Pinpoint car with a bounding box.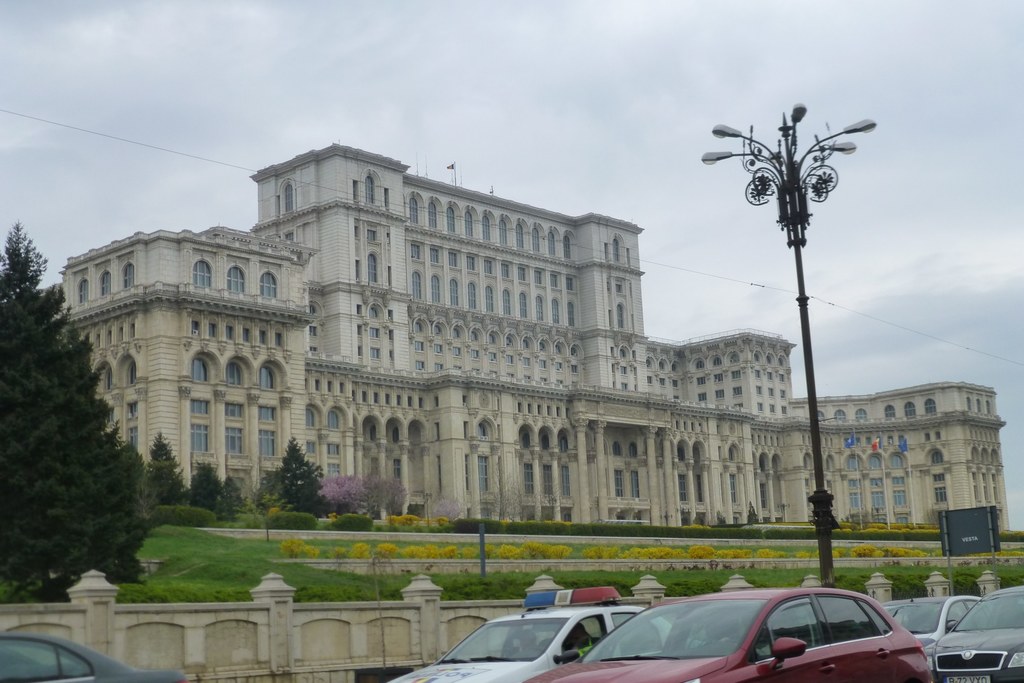
{"left": 378, "top": 591, "right": 698, "bottom": 682}.
